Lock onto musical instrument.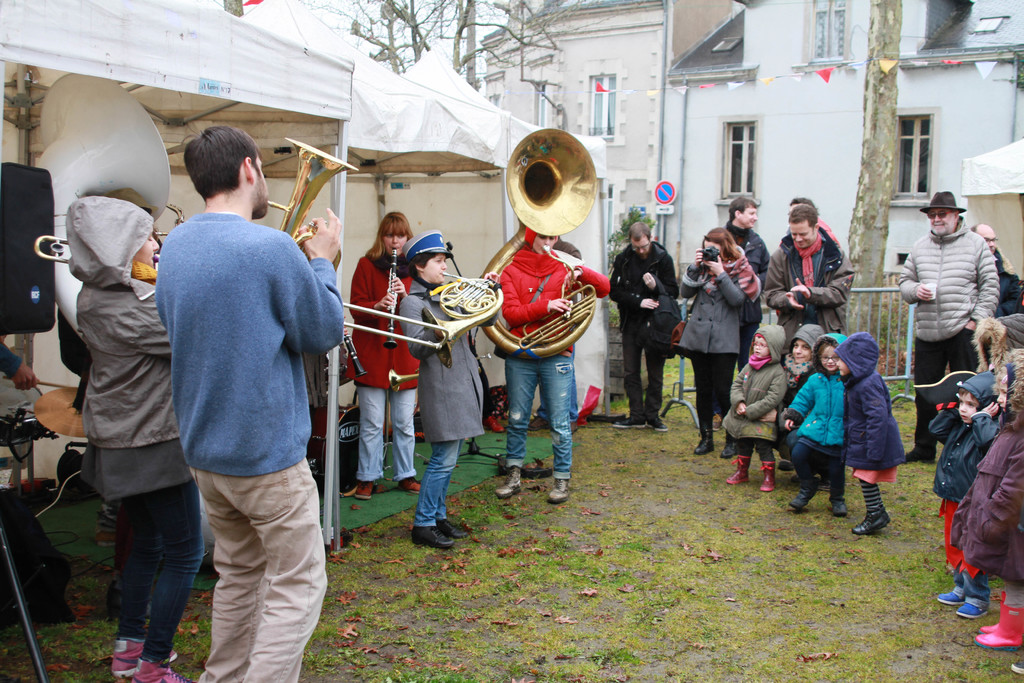
Locked: {"left": 30, "top": 386, "right": 93, "bottom": 443}.
